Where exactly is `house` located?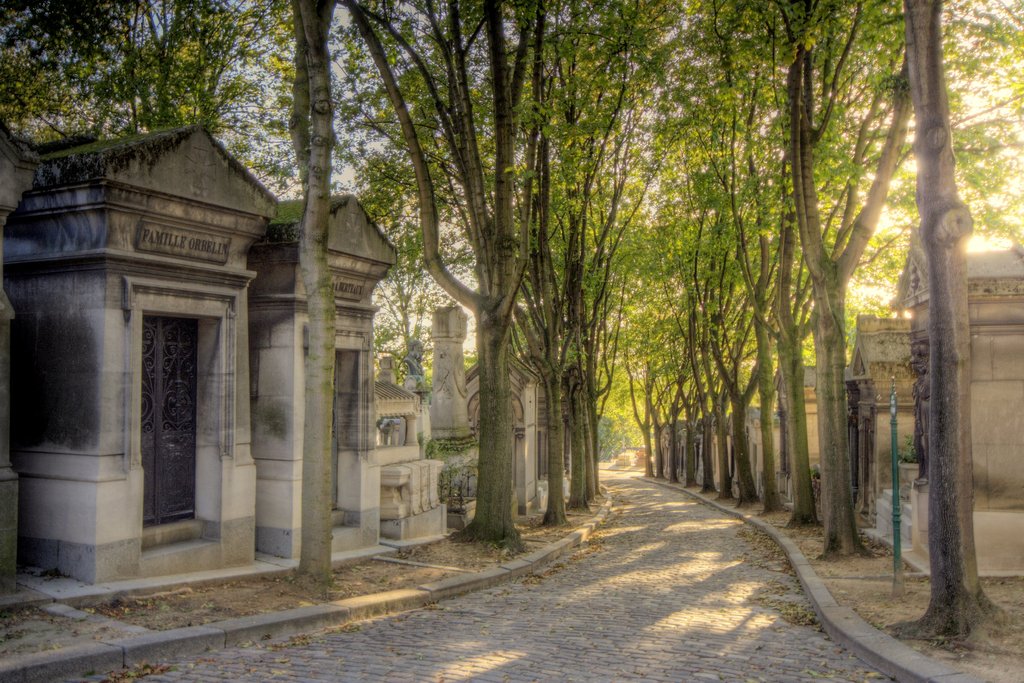
Its bounding box is Rect(388, 298, 569, 538).
